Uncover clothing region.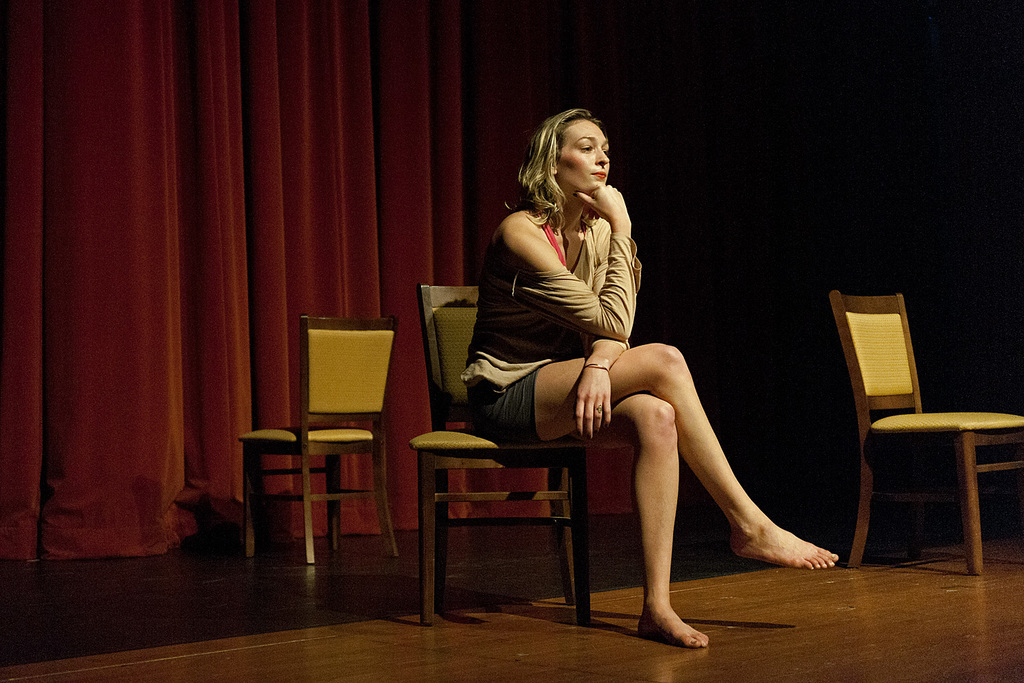
Uncovered: <region>477, 164, 650, 472</region>.
